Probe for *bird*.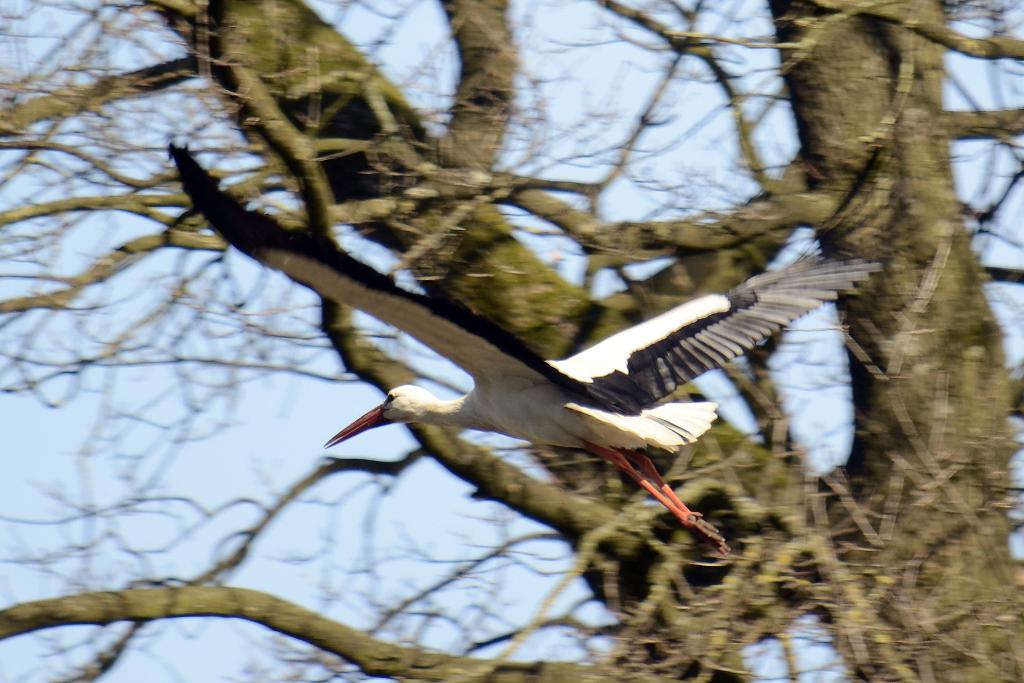
Probe result: bbox(158, 126, 895, 558).
